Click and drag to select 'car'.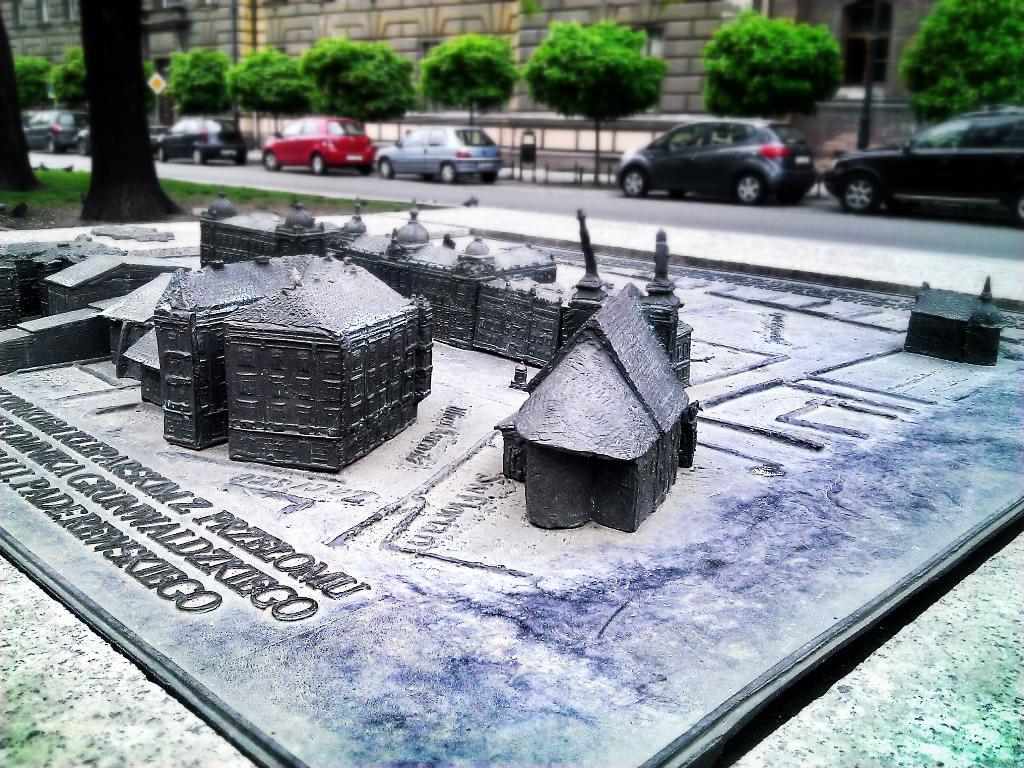
Selection: (17, 111, 86, 148).
